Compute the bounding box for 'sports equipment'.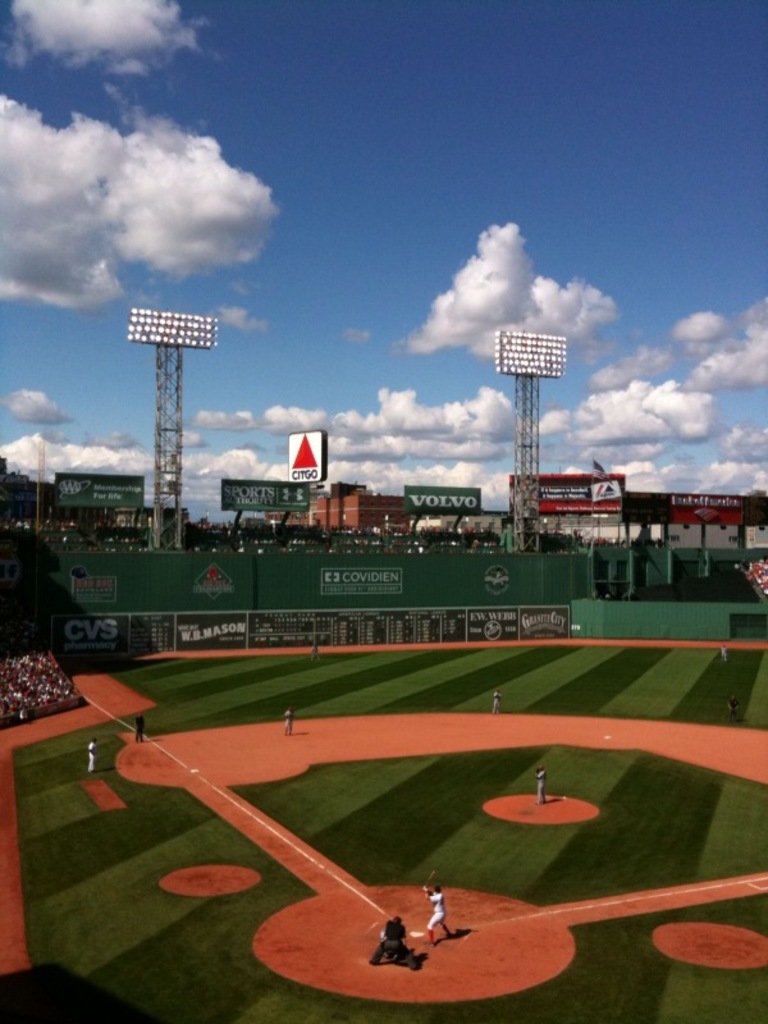
(424,865,436,895).
